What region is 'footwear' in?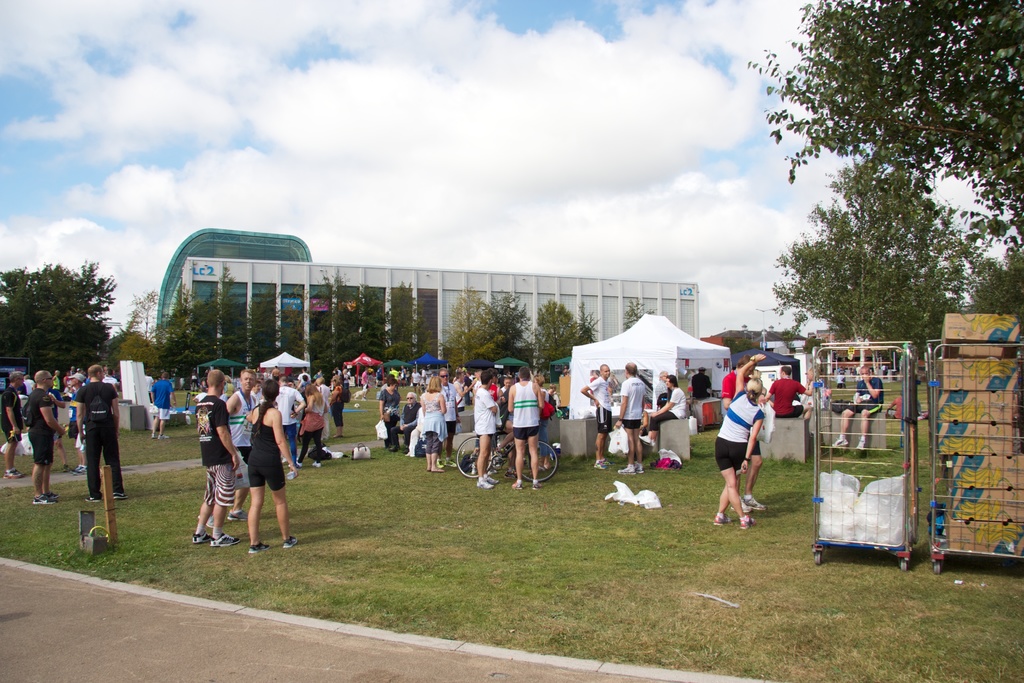
l=715, t=511, r=733, b=526.
